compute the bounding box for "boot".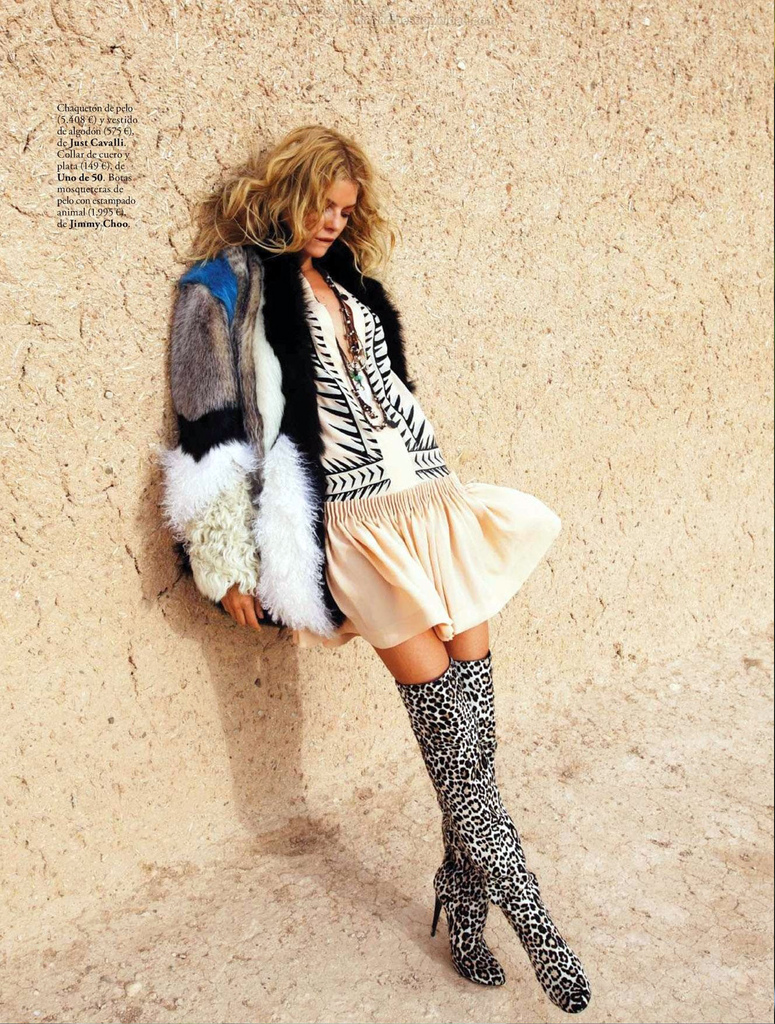
BBox(426, 652, 509, 996).
